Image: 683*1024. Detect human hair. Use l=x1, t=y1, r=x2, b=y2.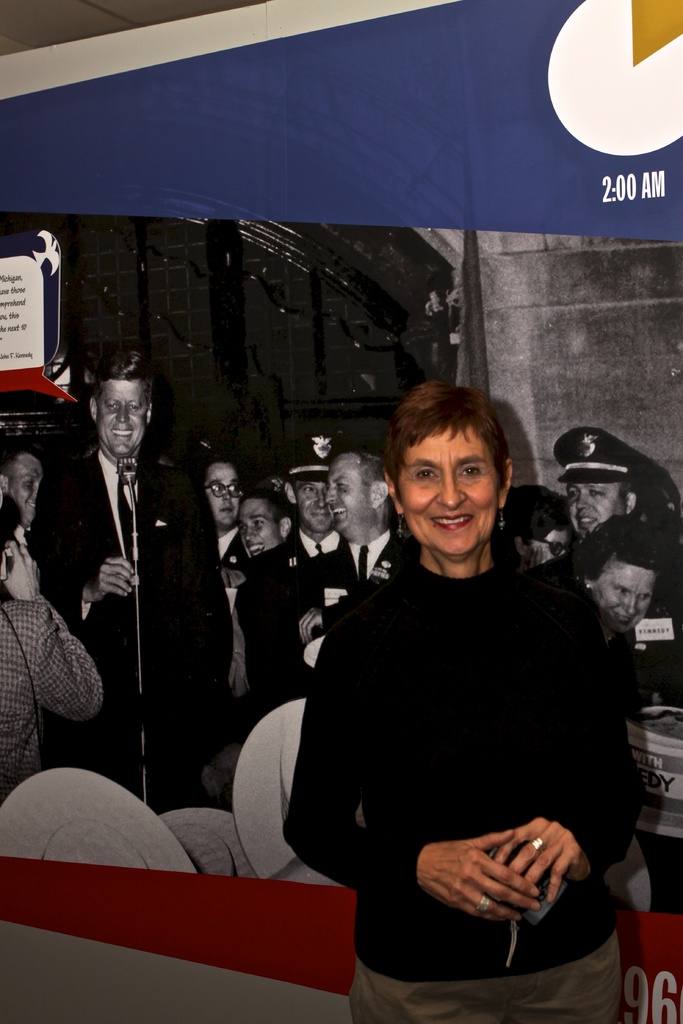
l=90, t=346, r=153, b=408.
